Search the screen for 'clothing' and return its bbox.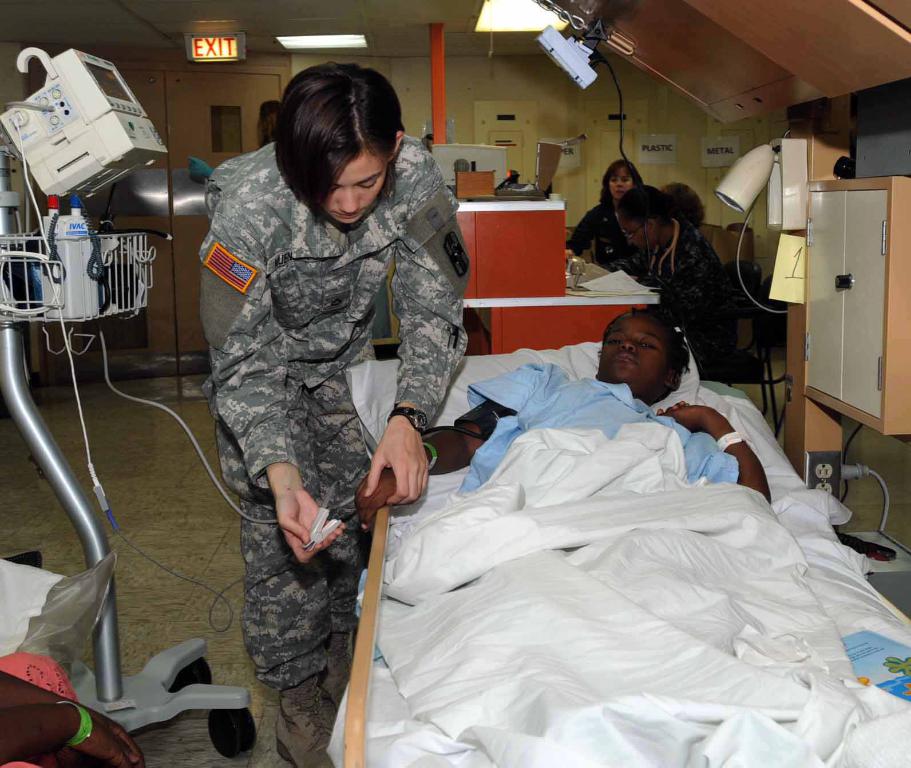
Found: 607, 223, 730, 368.
